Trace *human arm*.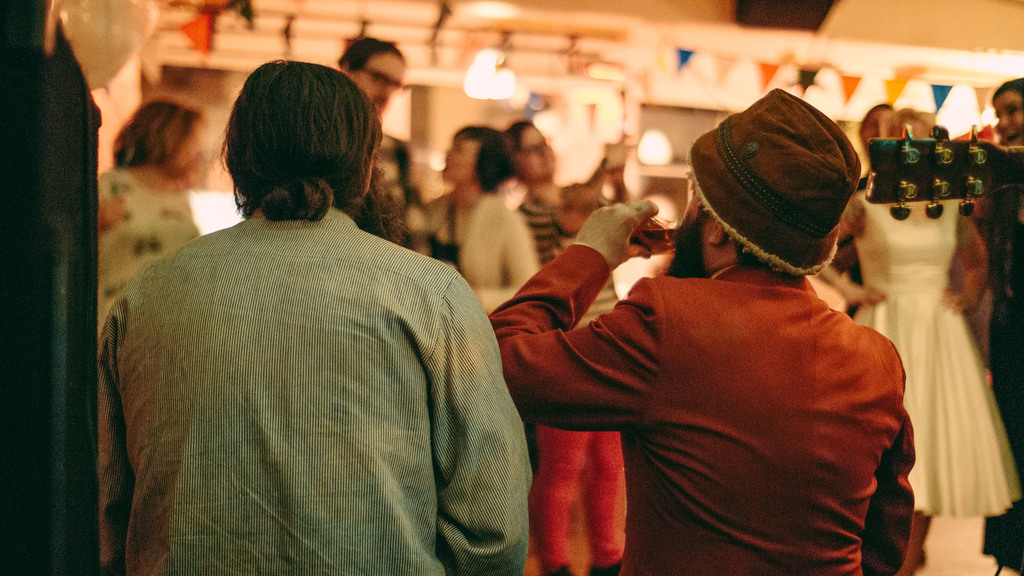
Traced to bbox=(93, 173, 130, 255).
